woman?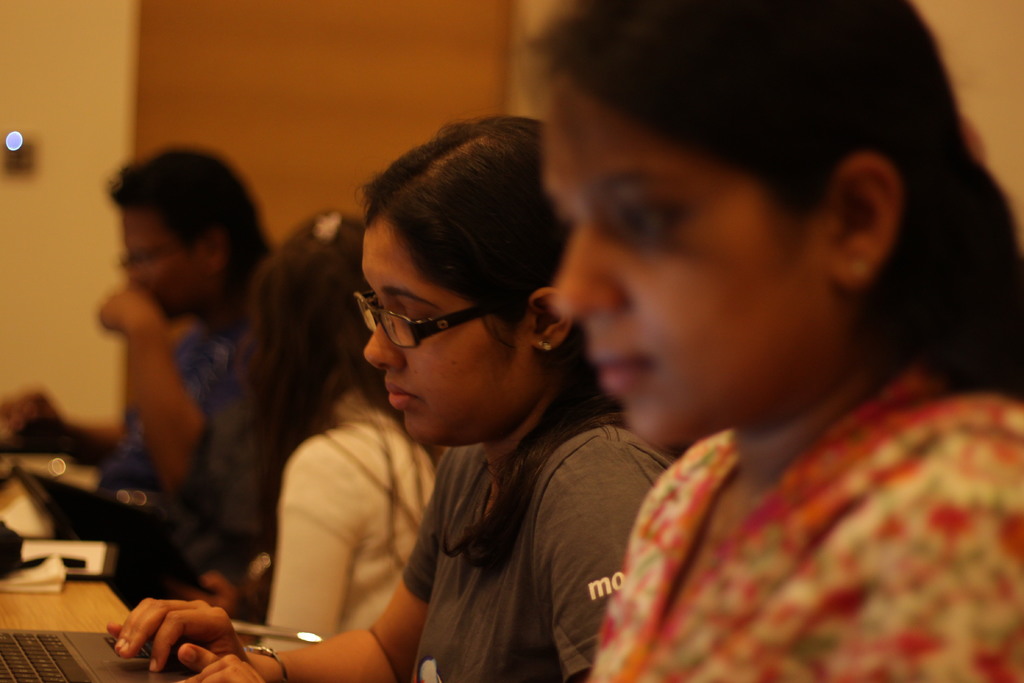
[left=413, top=23, right=931, bottom=674]
